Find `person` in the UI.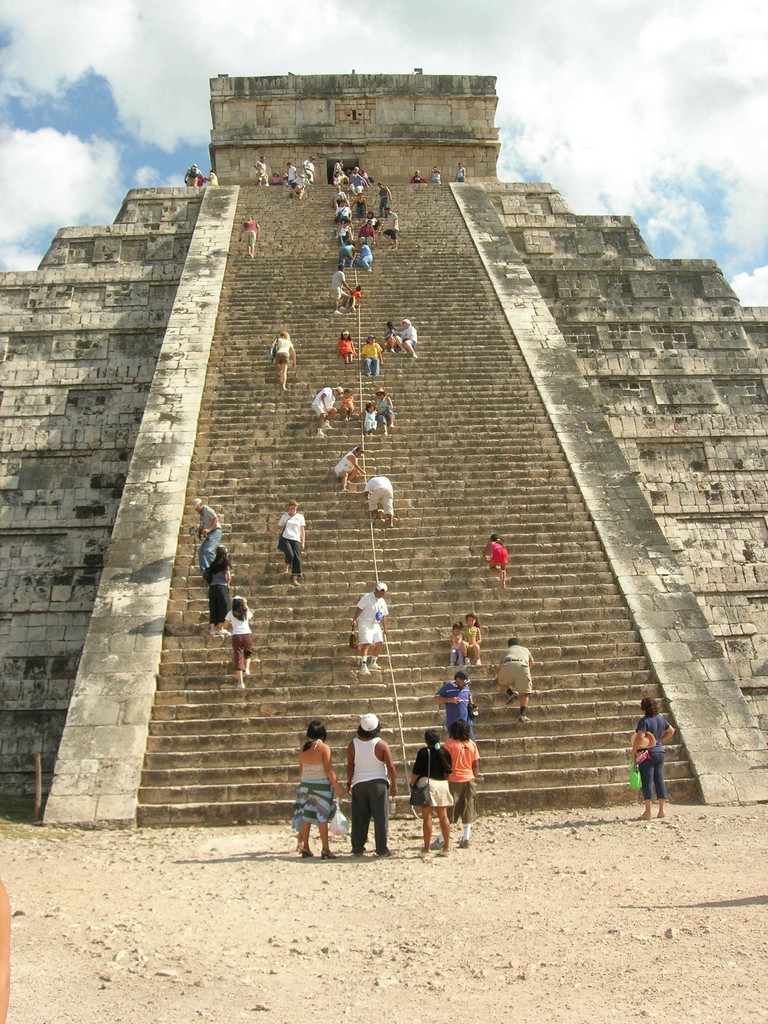
UI element at bbox(240, 217, 259, 259).
